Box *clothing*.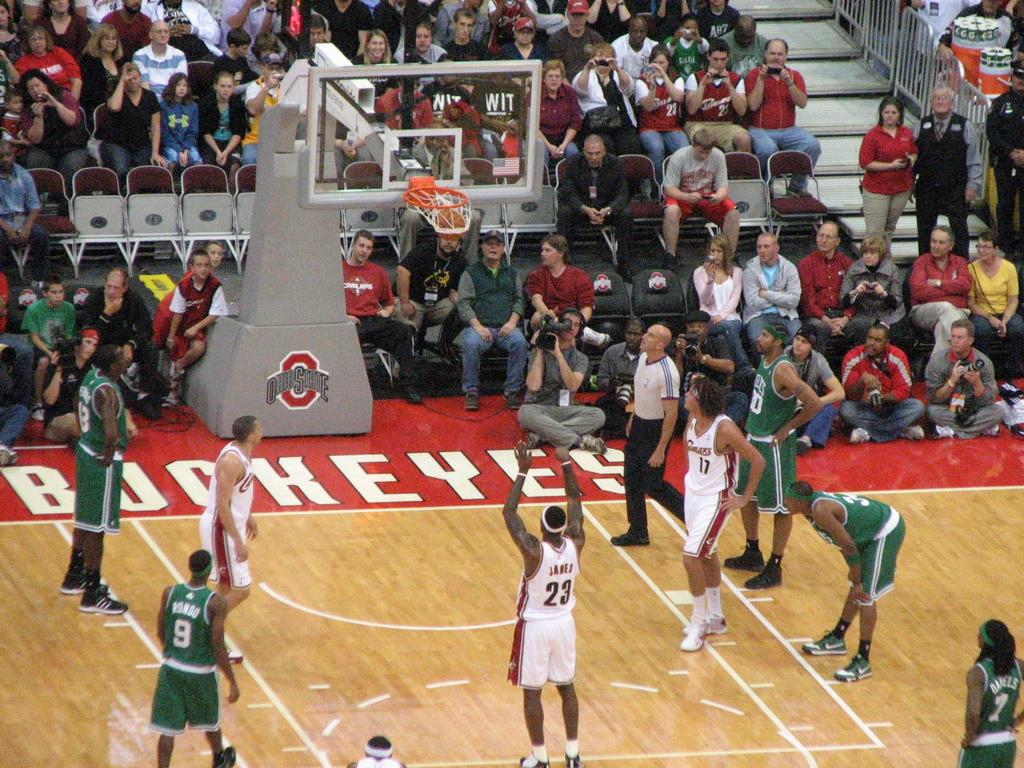
crop(691, 258, 746, 367).
